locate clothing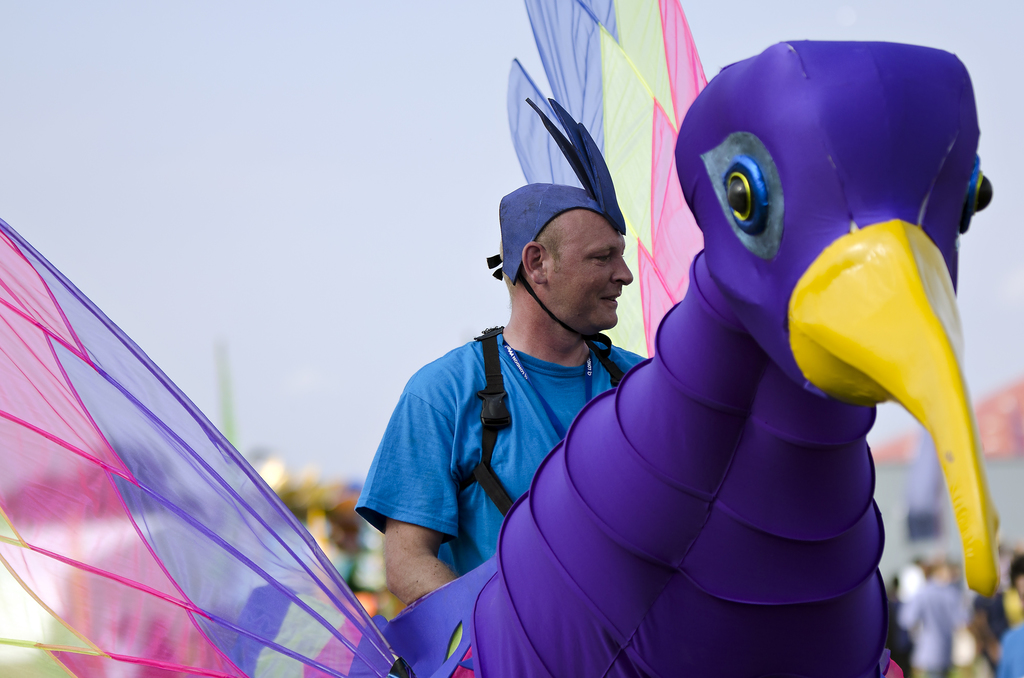
pyautogui.locateOnScreen(355, 320, 642, 572)
